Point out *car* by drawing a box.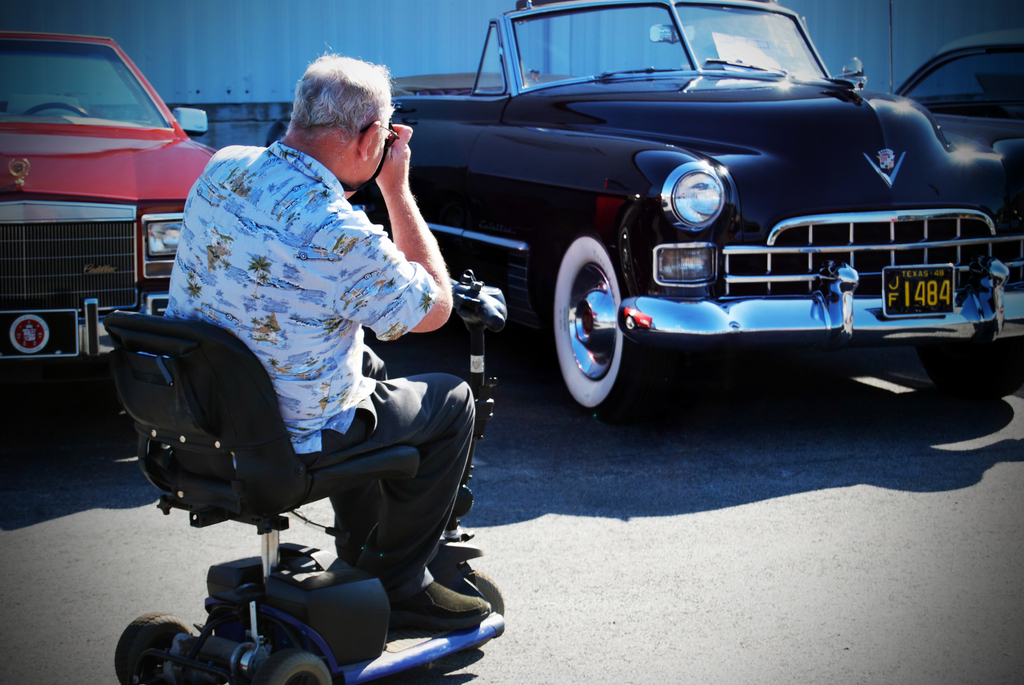
(268,0,1023,424).
